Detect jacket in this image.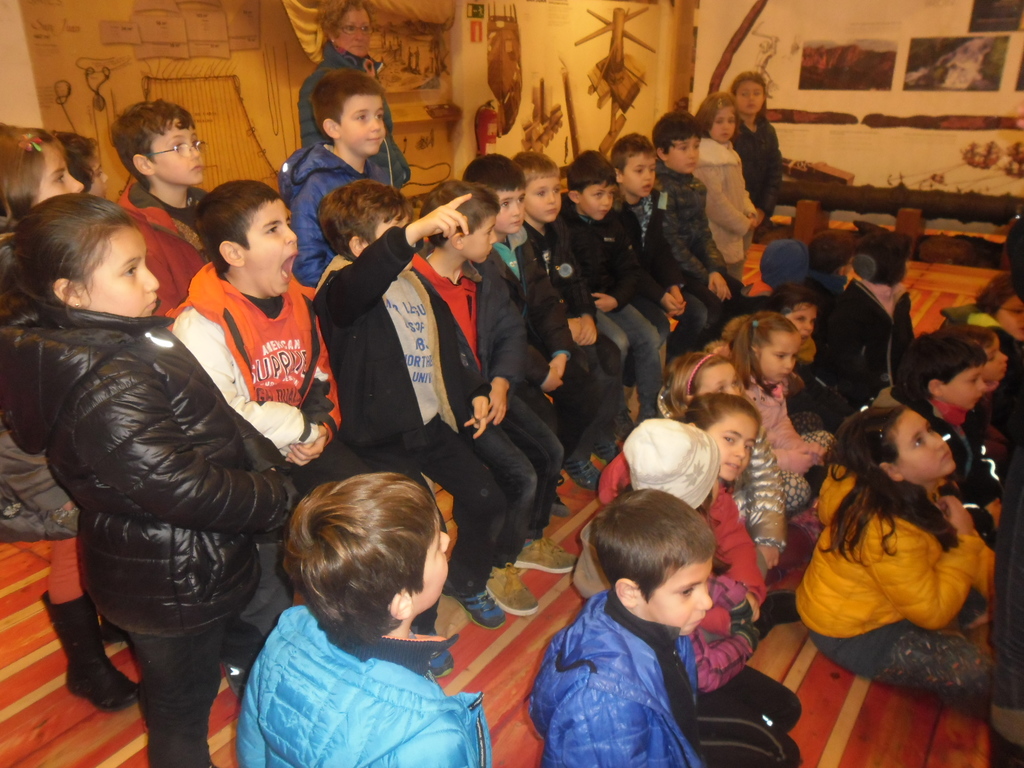
Detection: detection(789, 461, 996, 636).
